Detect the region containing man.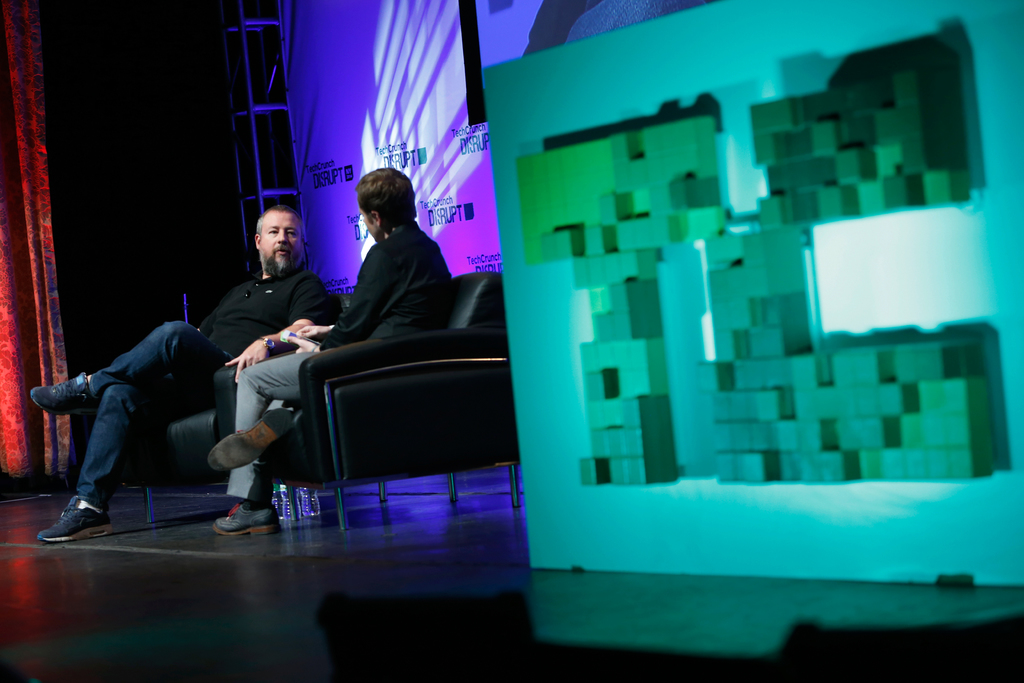
<bbox>28, 268, 282, 541</bbox>.
